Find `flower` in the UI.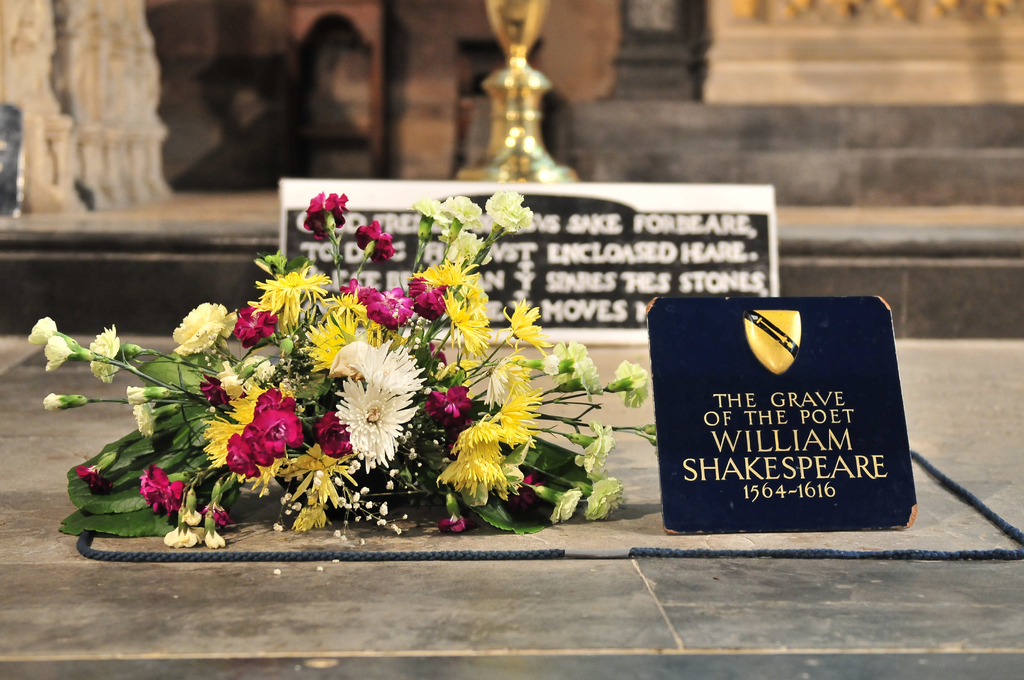
UI element at (44, 334, 72, 373).
